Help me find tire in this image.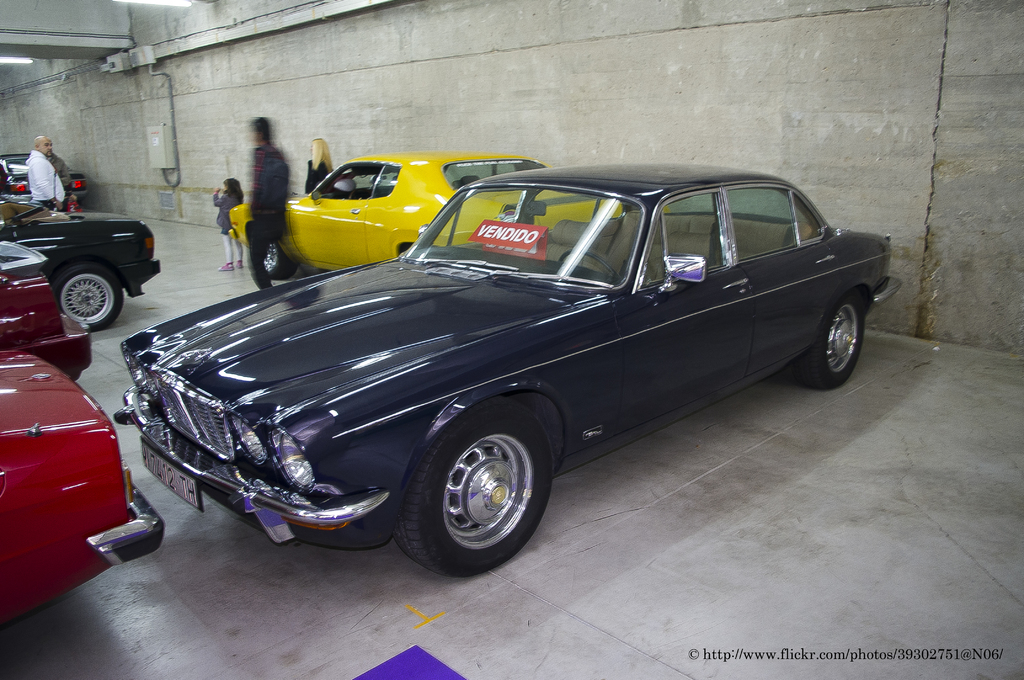
Found it: crop(390, 403, 550, 583).
